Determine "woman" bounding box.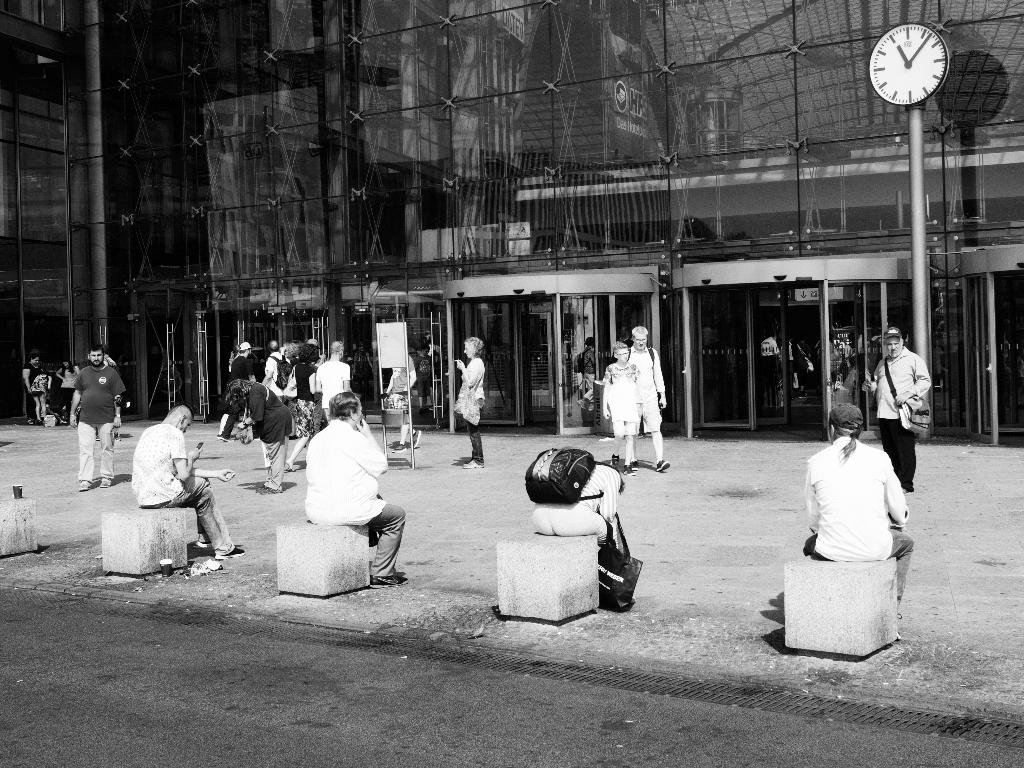
Determined: [51, 360, 86, 425].
